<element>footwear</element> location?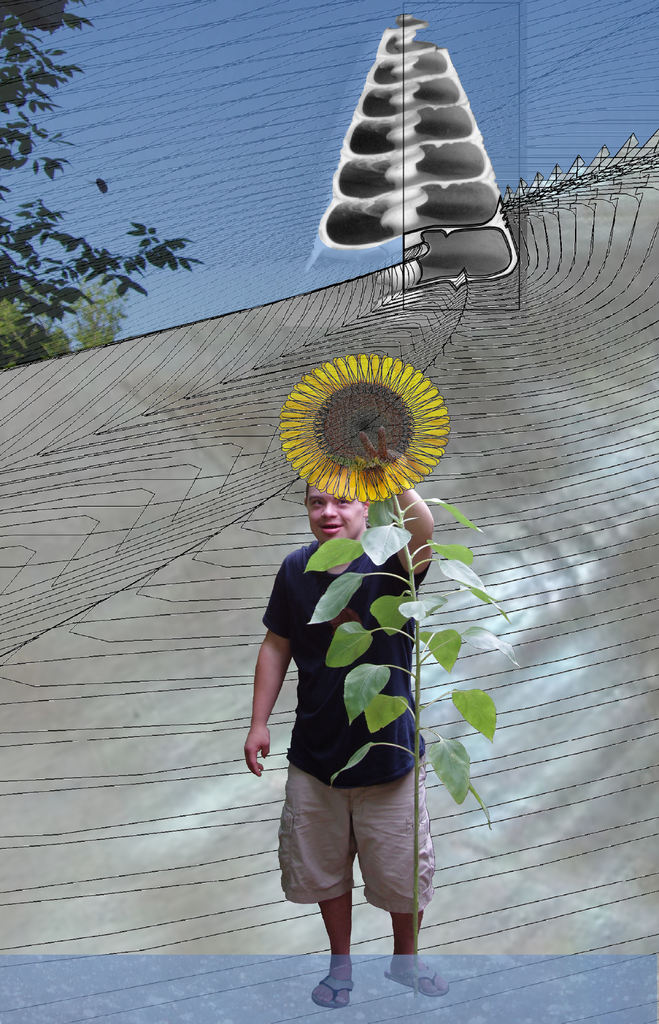
[388, 952, 444, 1005]
